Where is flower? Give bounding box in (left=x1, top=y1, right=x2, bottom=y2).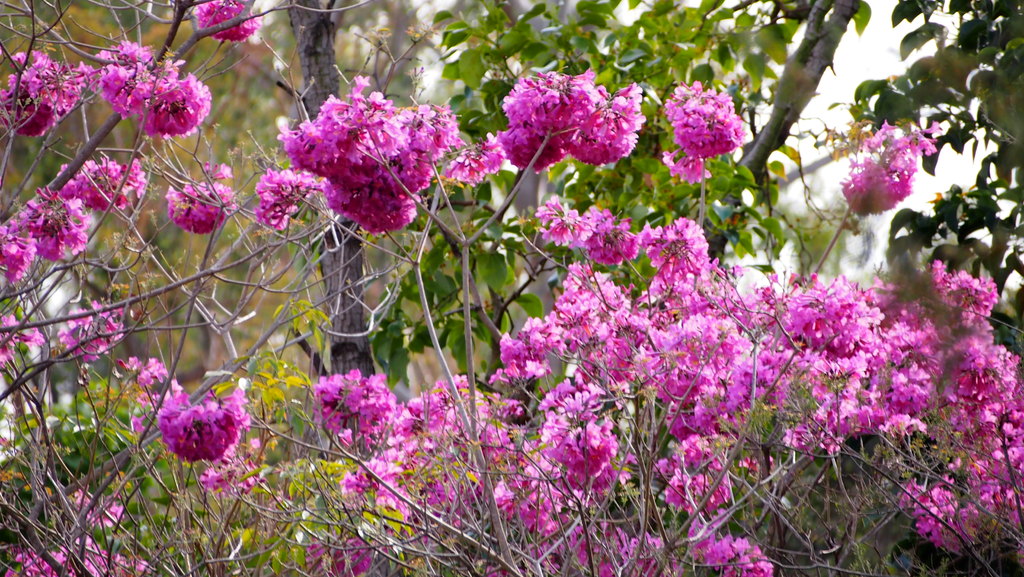
(left=49, top=304, right=121, bottom=357).
